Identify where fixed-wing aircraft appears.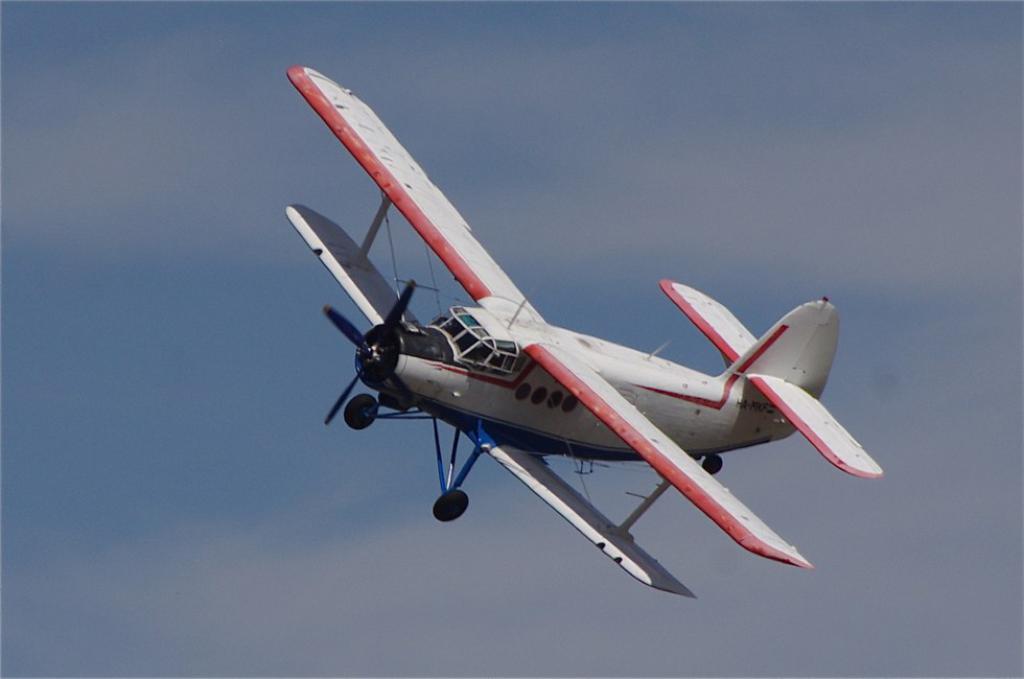
Appears at bbox(284, 67, 887, 598).
